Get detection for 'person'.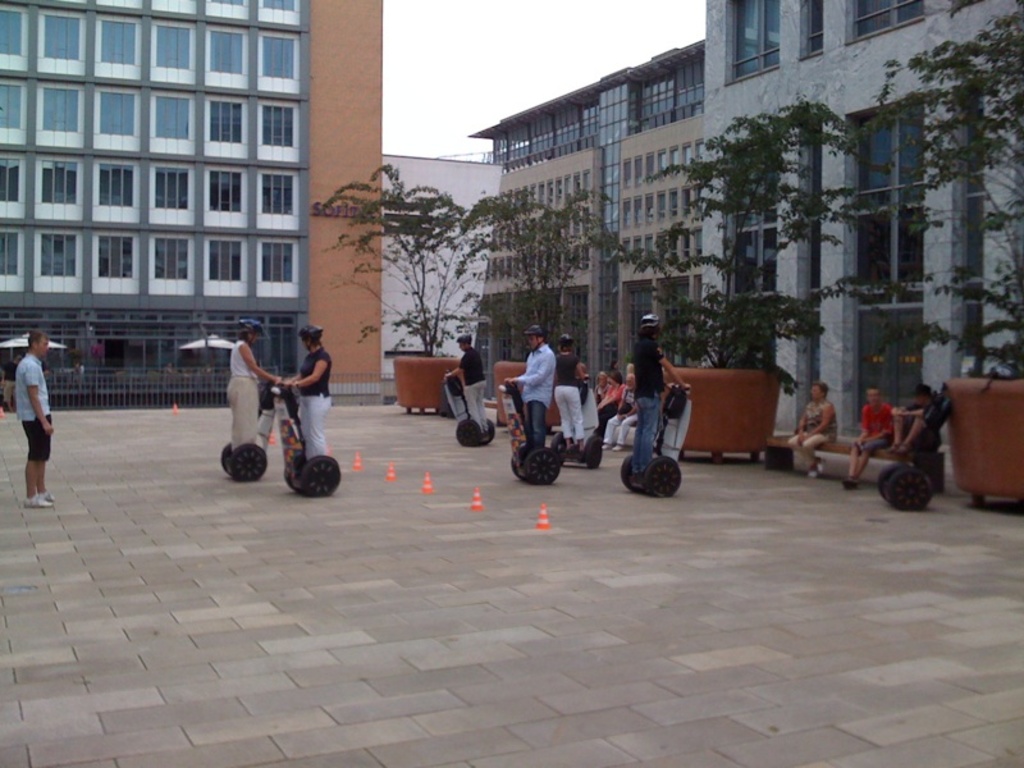
Detection: 499 320 557 454.
